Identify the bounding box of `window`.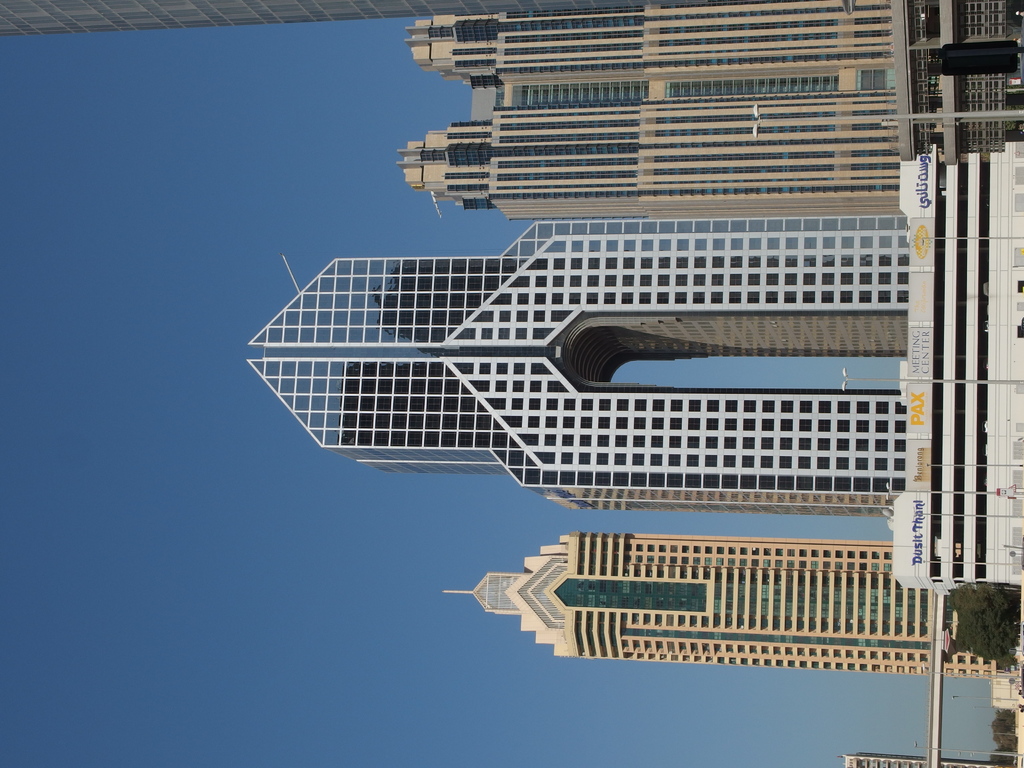
Rect(553, 259, 565, 269).
